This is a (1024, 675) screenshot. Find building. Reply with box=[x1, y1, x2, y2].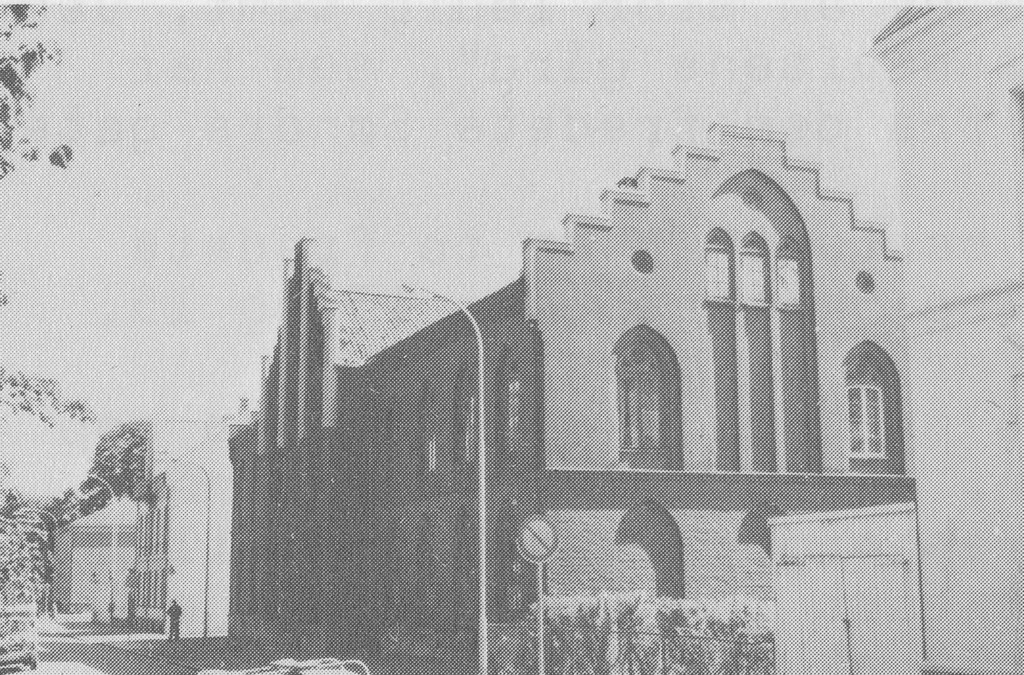
box=[49, 496, 140, 624].
